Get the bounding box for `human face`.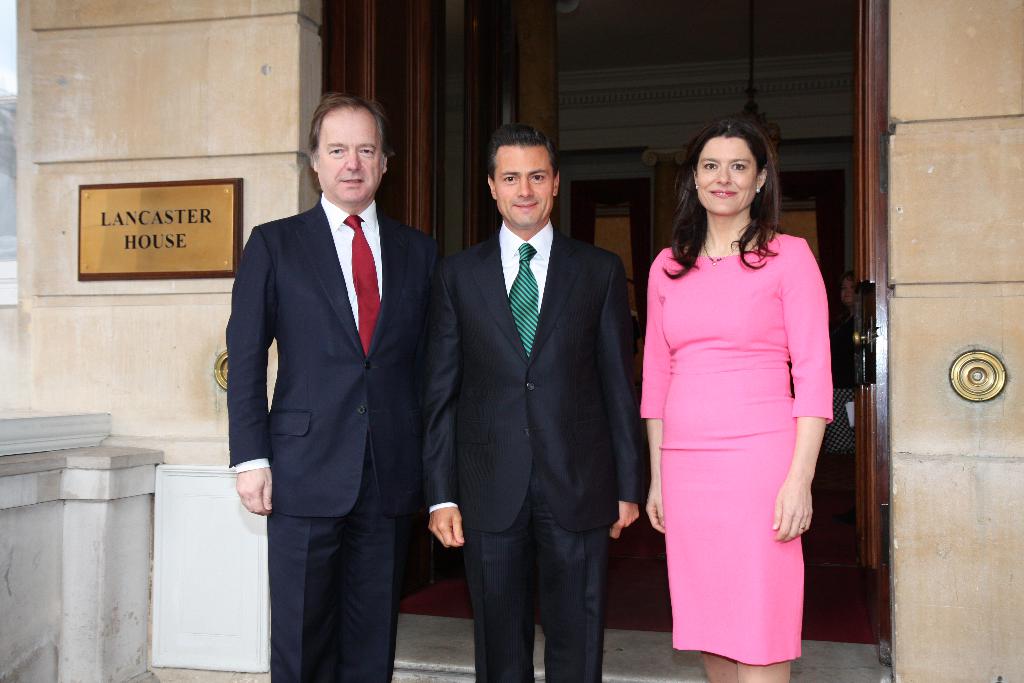
<bbox>319, 111, 380, 206</bbox>.
